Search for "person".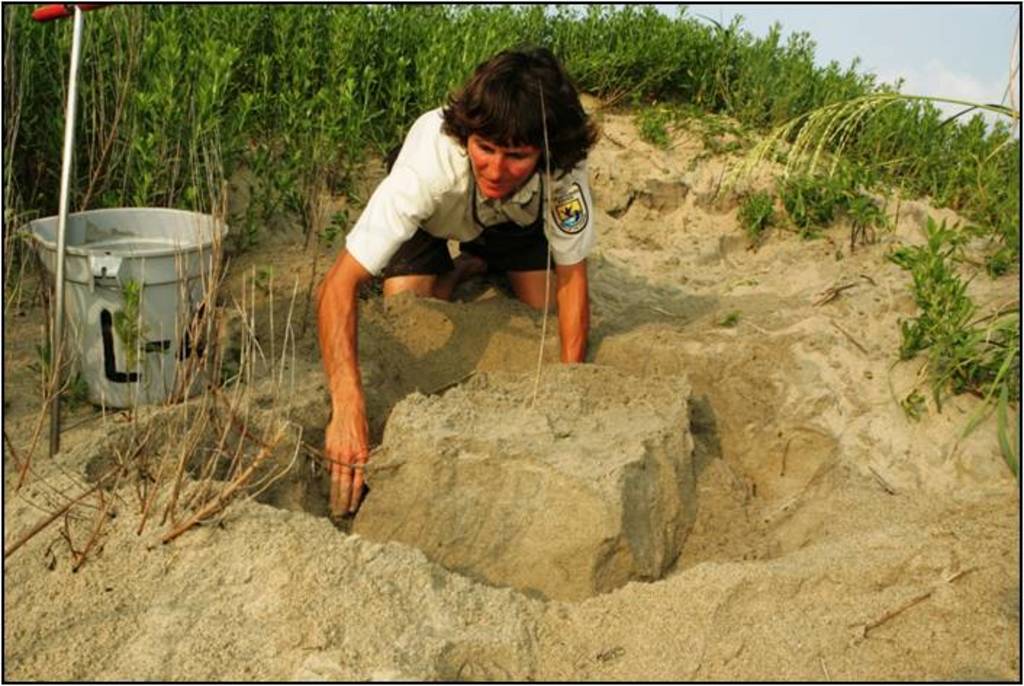
Found at bbox=(306, 42, 600, 496).
